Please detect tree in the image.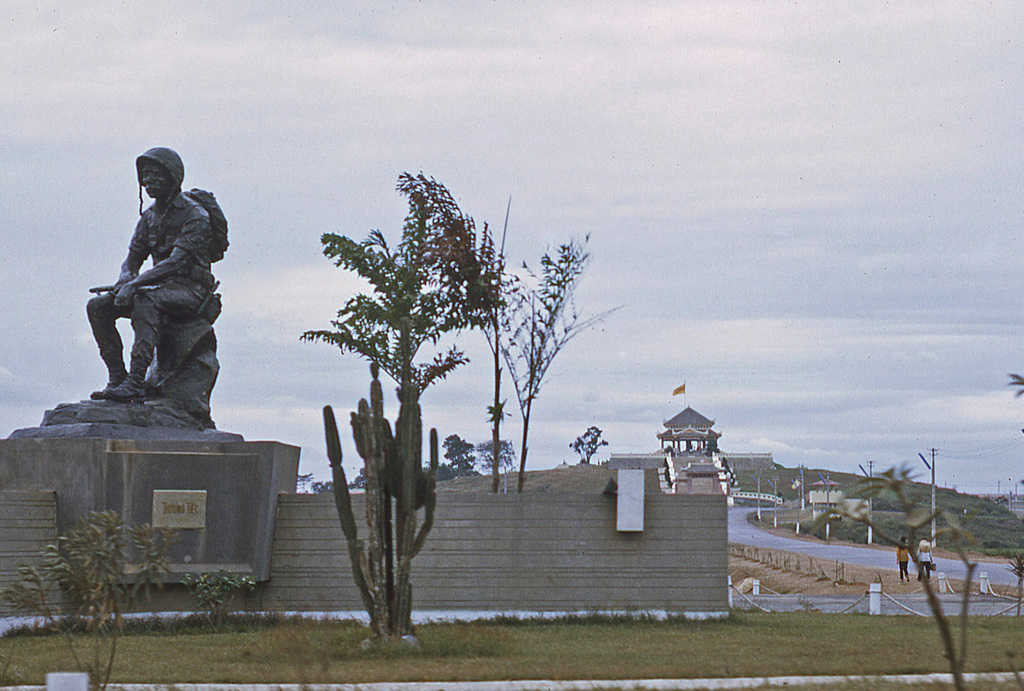
{"x1": 291, "y1": 151, "x2": 542, "y2": 618}.
